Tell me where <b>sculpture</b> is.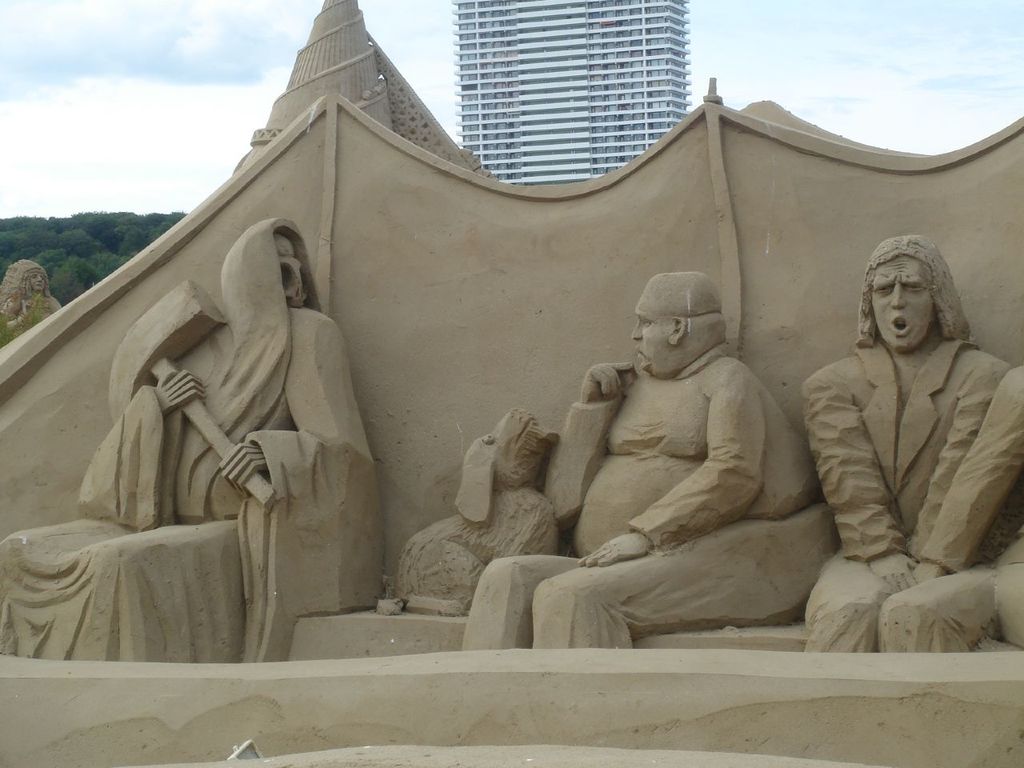
<b>sculpture</b> is at 450 269 842 650.
